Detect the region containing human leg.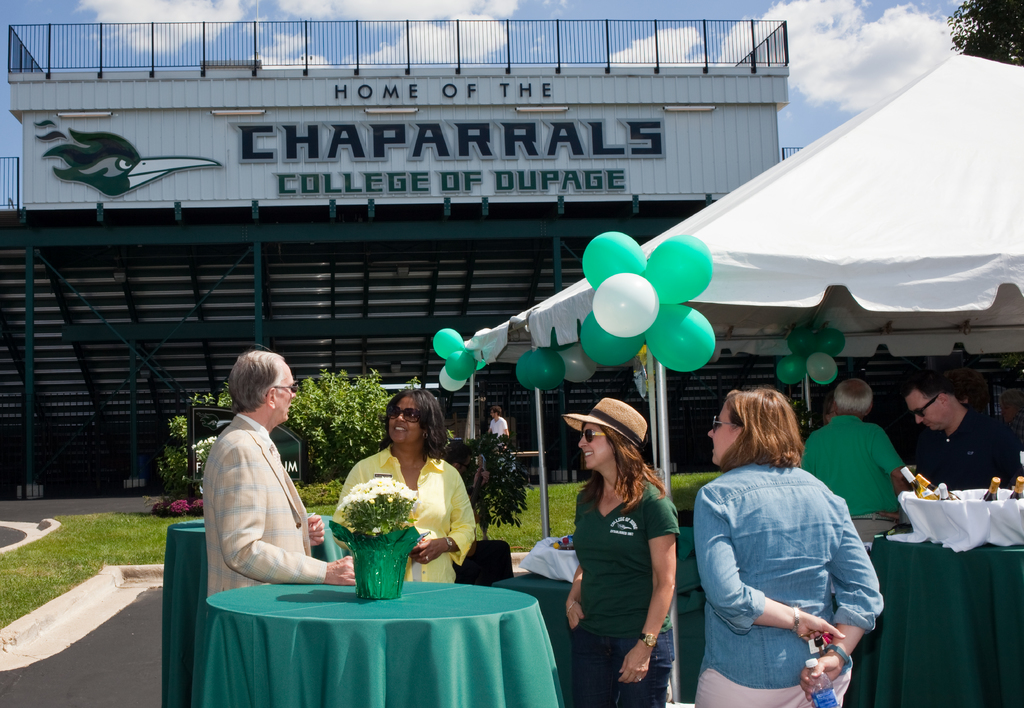
{"x1": 624, "y1": 624, "x2": 676, "y2": 707}.
